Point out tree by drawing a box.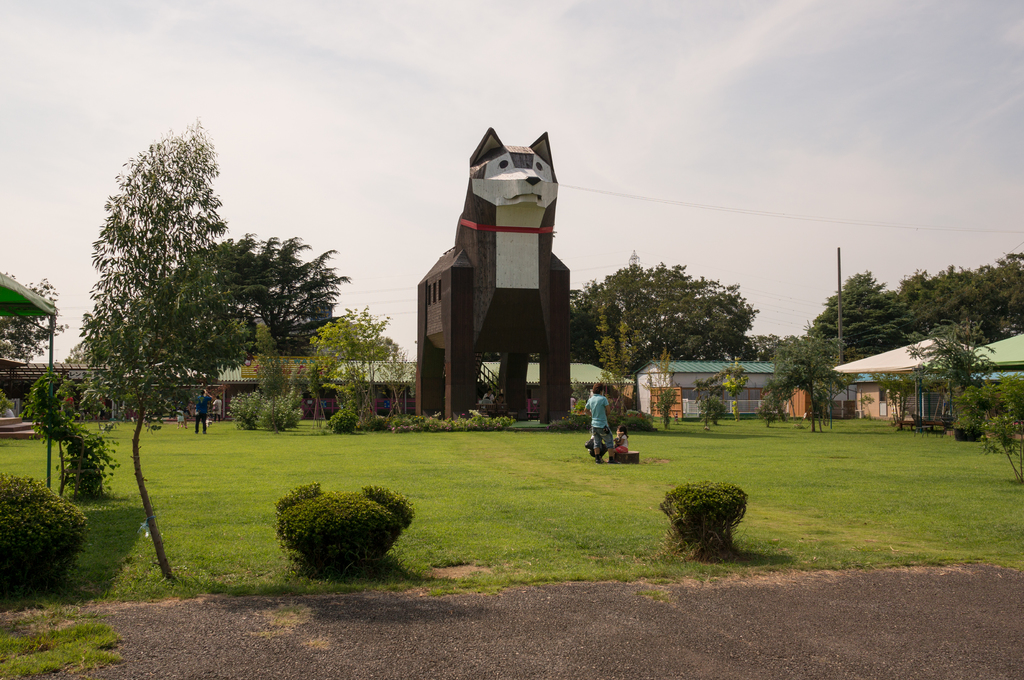
949:249:1023:352.
